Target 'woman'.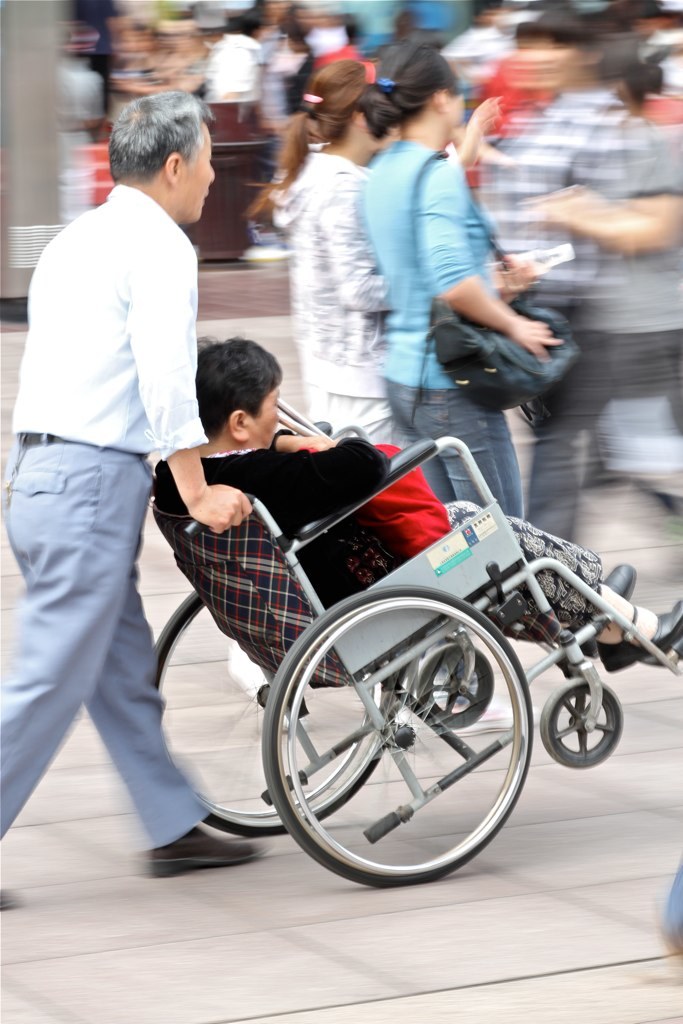
Target region: (left=252, top=59, right=413, bottom=449).
